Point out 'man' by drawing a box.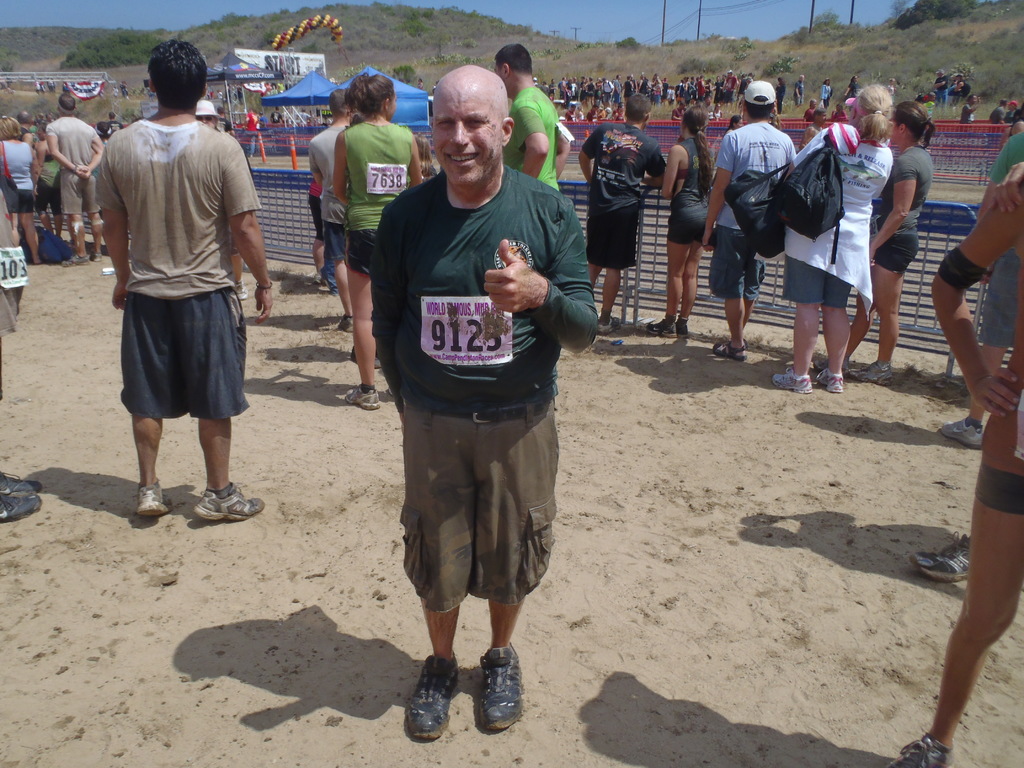
locate(90, 52, 258, 543).
